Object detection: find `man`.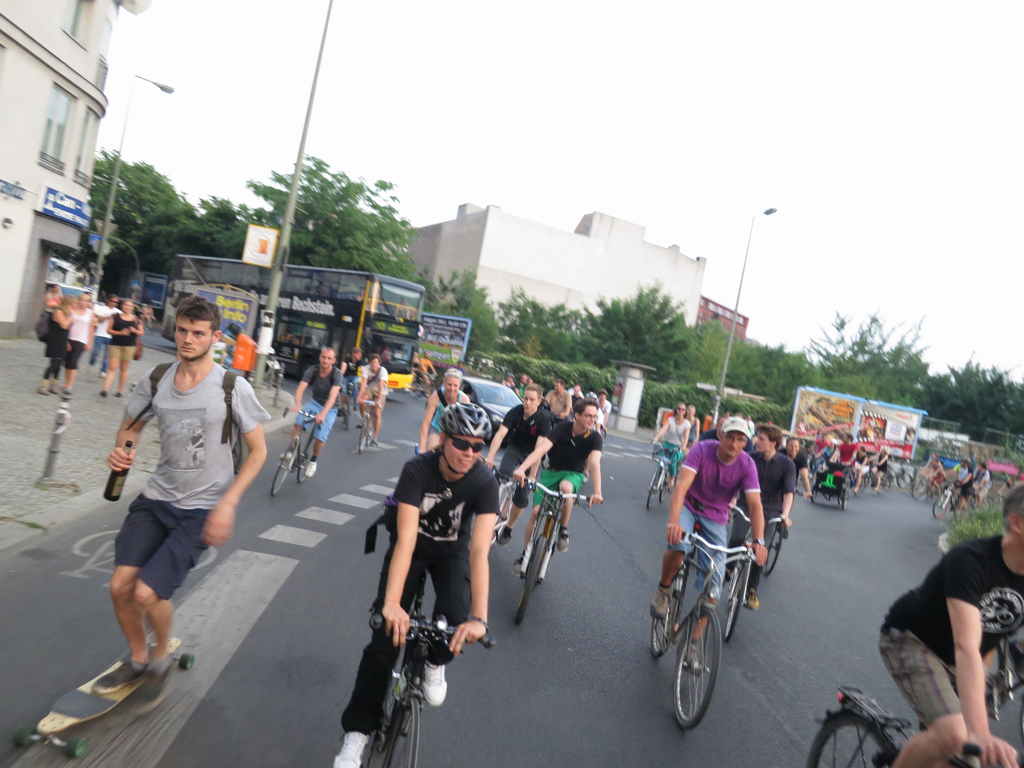
detection(356, 353, 388, 445).
